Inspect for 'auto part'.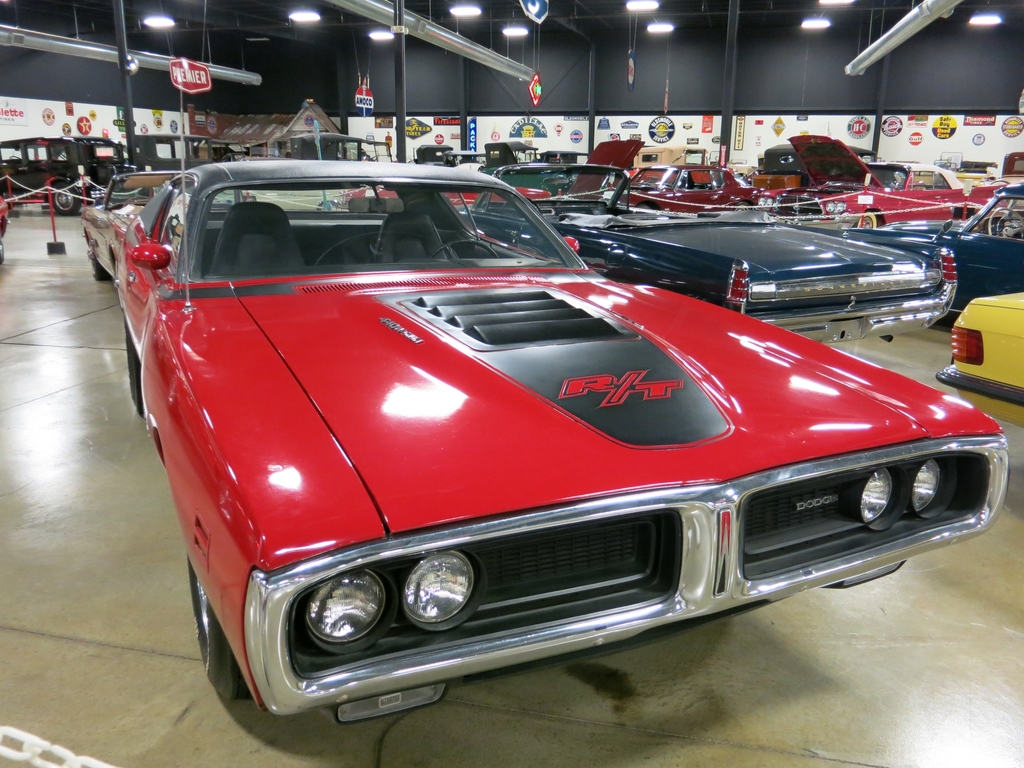
Inspection: 932 289 1023 423.
